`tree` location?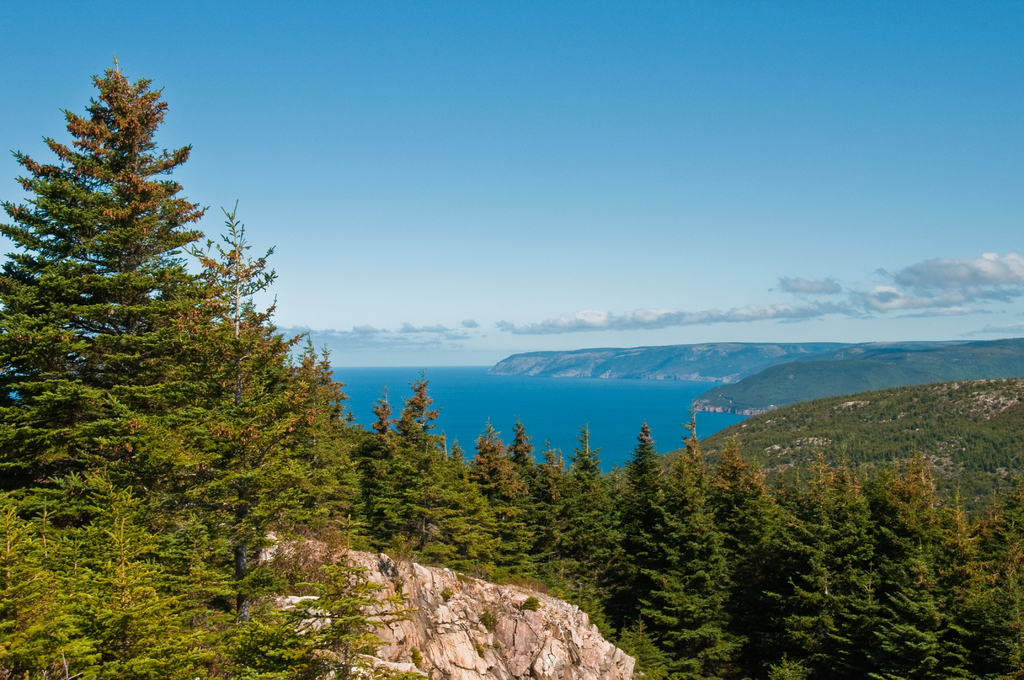
crop(13, 50, 297, 602)
